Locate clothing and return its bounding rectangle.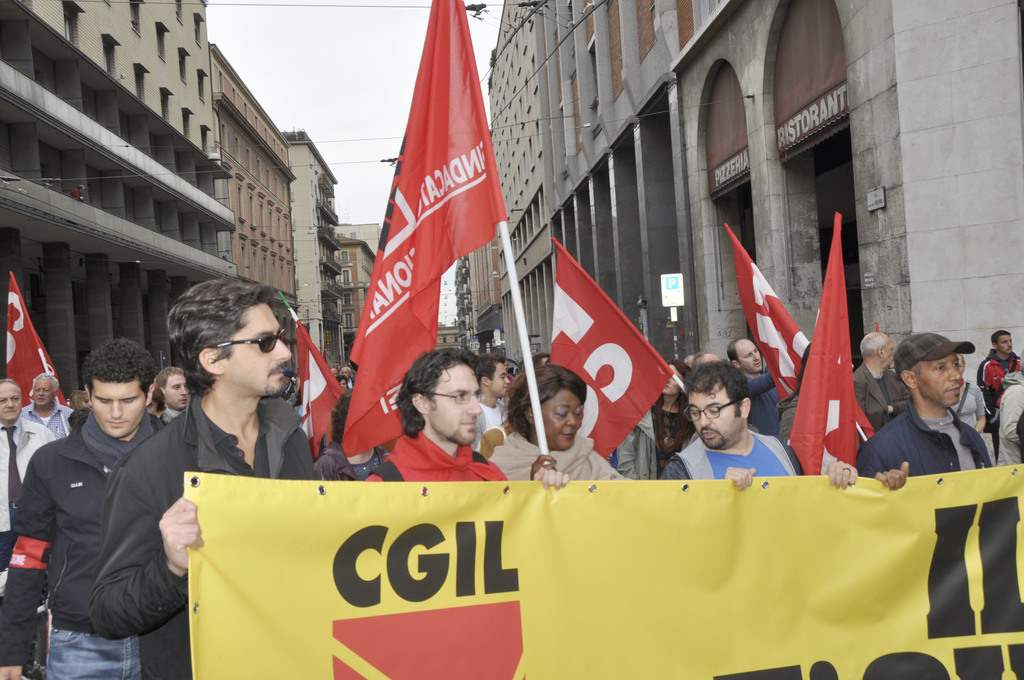
(x1=995, y1=368, x2=1023, y2=467).
